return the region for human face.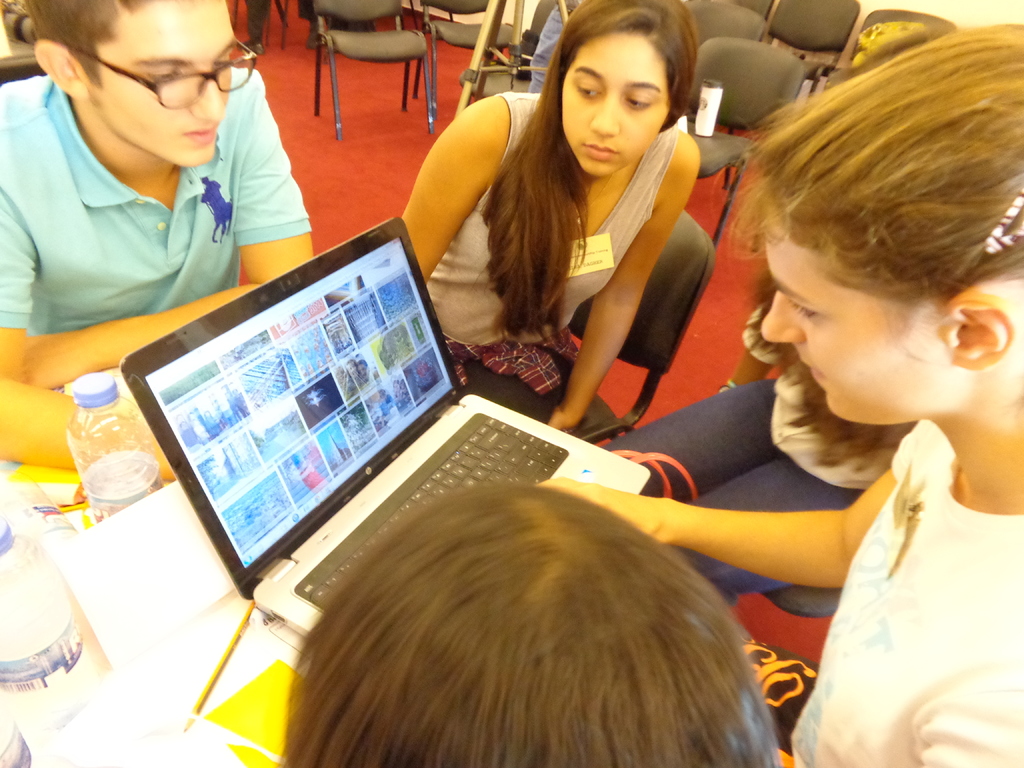
{"x1": 557, "y1": 32, "x2": 673, "y2": 178}.
